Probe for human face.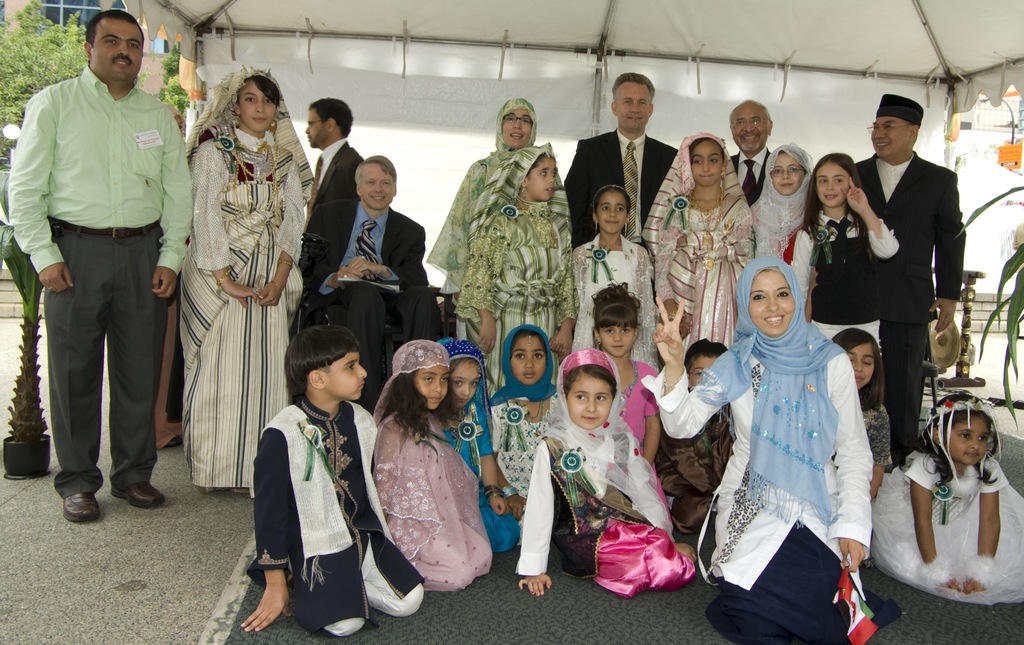
Probe result: box=[565, 375, 612, 429].
